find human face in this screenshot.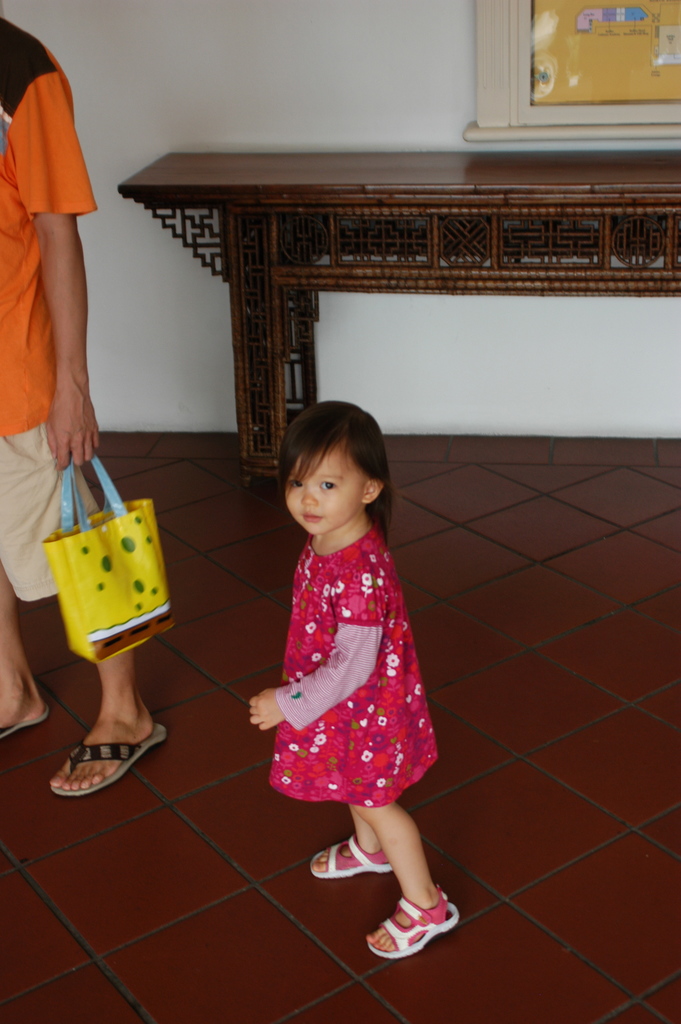
The bounding box for human face is [284,438,359,535].
